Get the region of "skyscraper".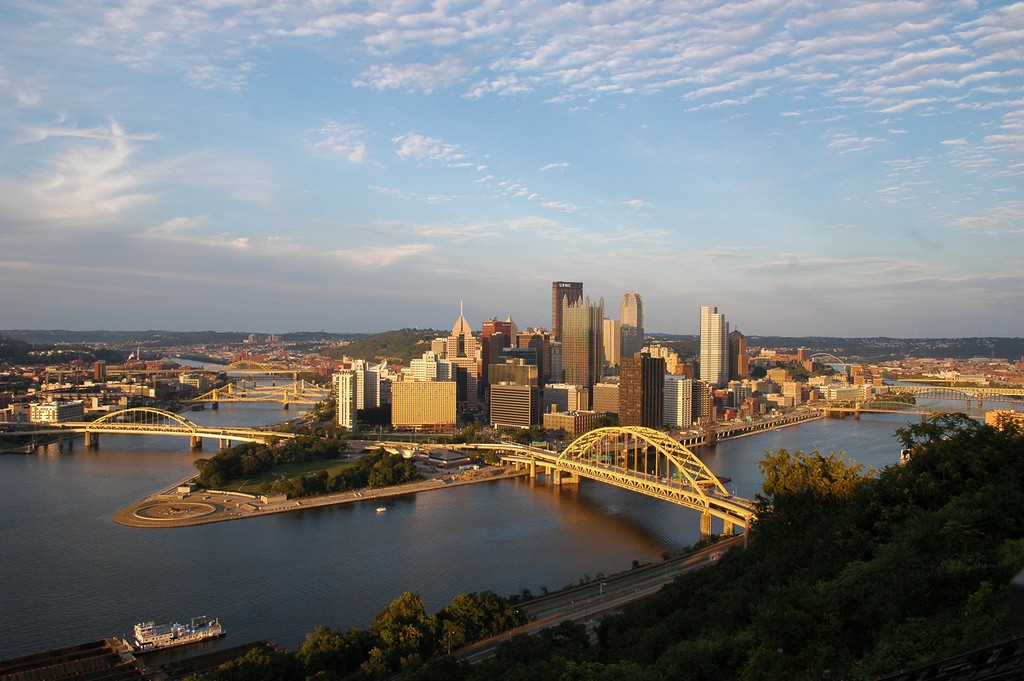
x1=621, y1=295, x2=639, y2=336.
